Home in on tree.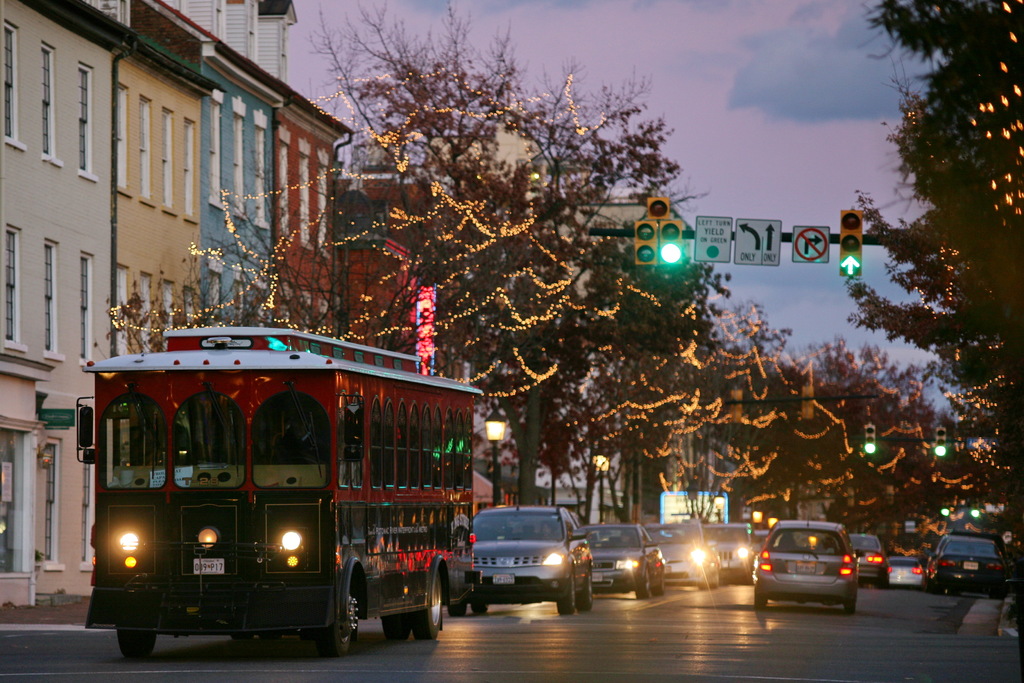
Homed in at region(838, 0, 1023, 542).
